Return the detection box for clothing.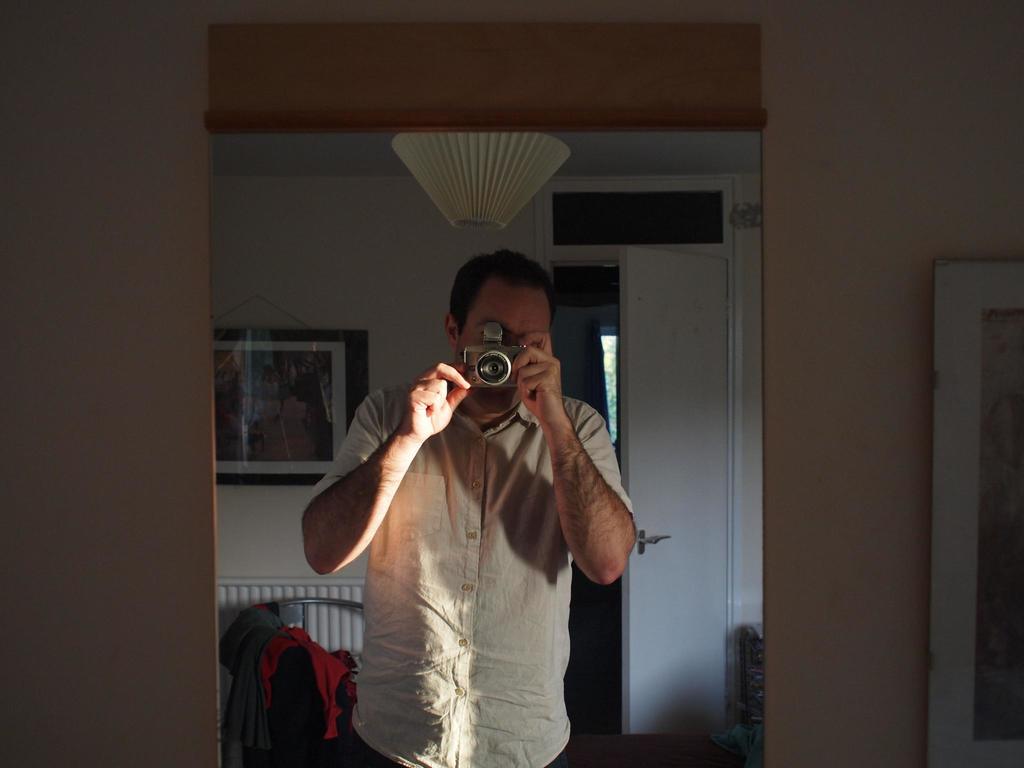
(254,627,360,766).
